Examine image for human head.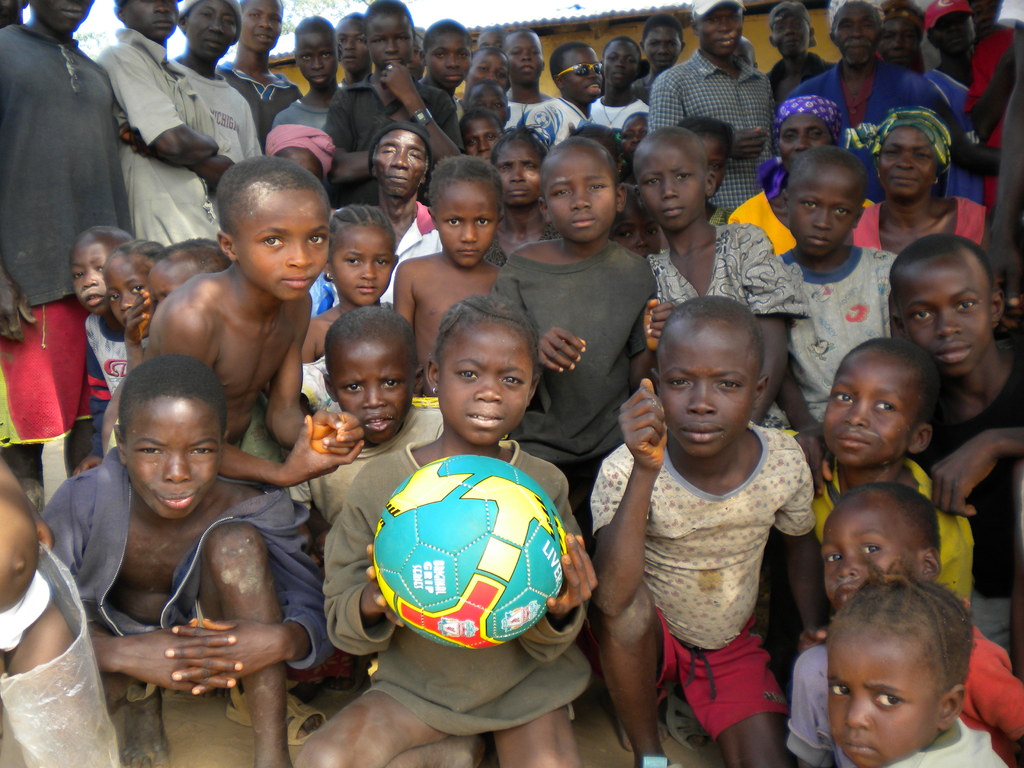
Examination result: x1=323 y1=198 x2=403 y2=305.
